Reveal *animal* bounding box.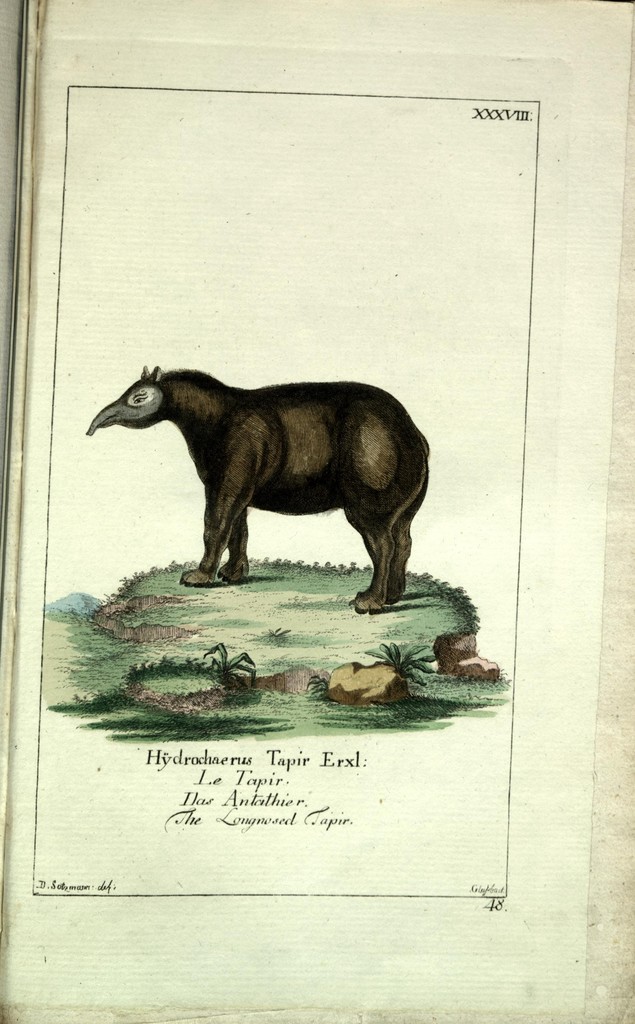
Revealed: rect(86, 361, 433, 616).
